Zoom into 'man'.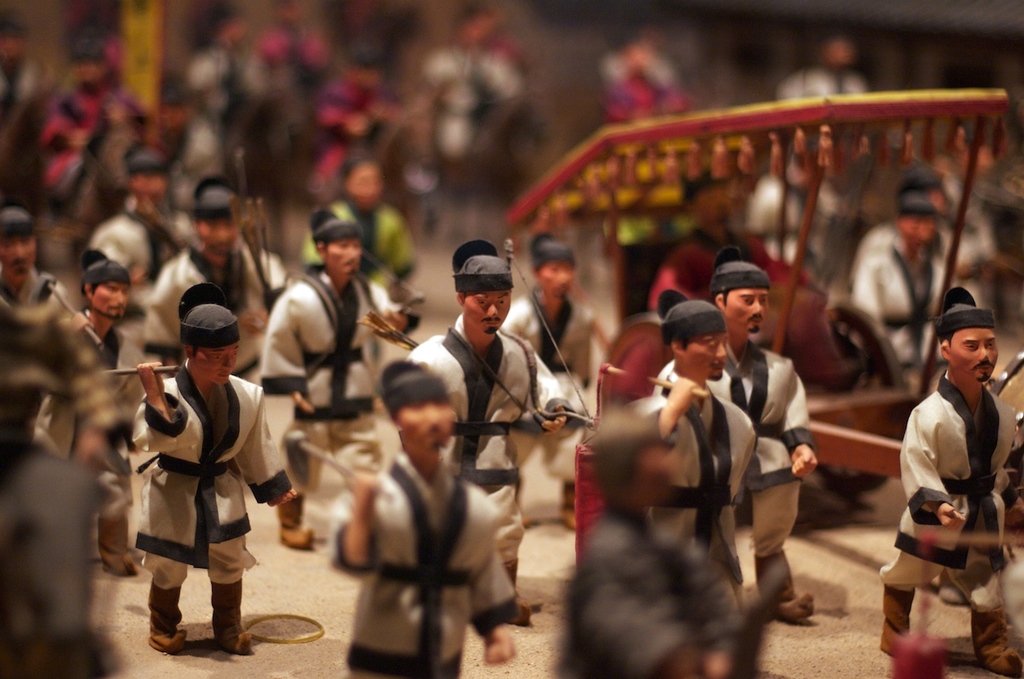
Zoom target: [891, 284, 1012, 666].
